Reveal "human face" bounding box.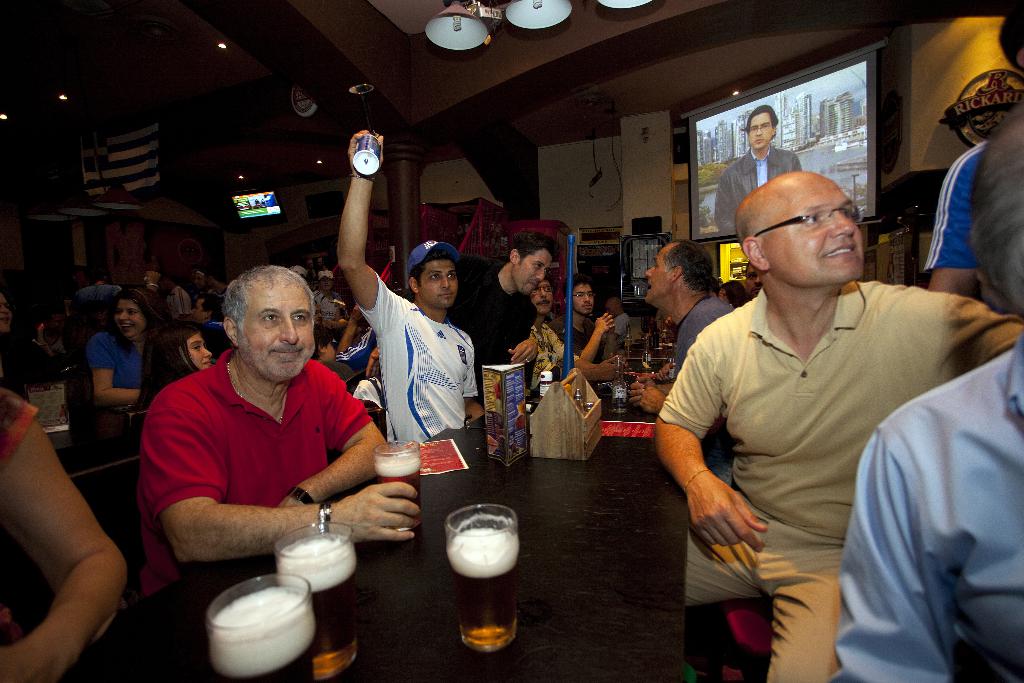
Revealed: bbox=(109, 299, 145, 342).
